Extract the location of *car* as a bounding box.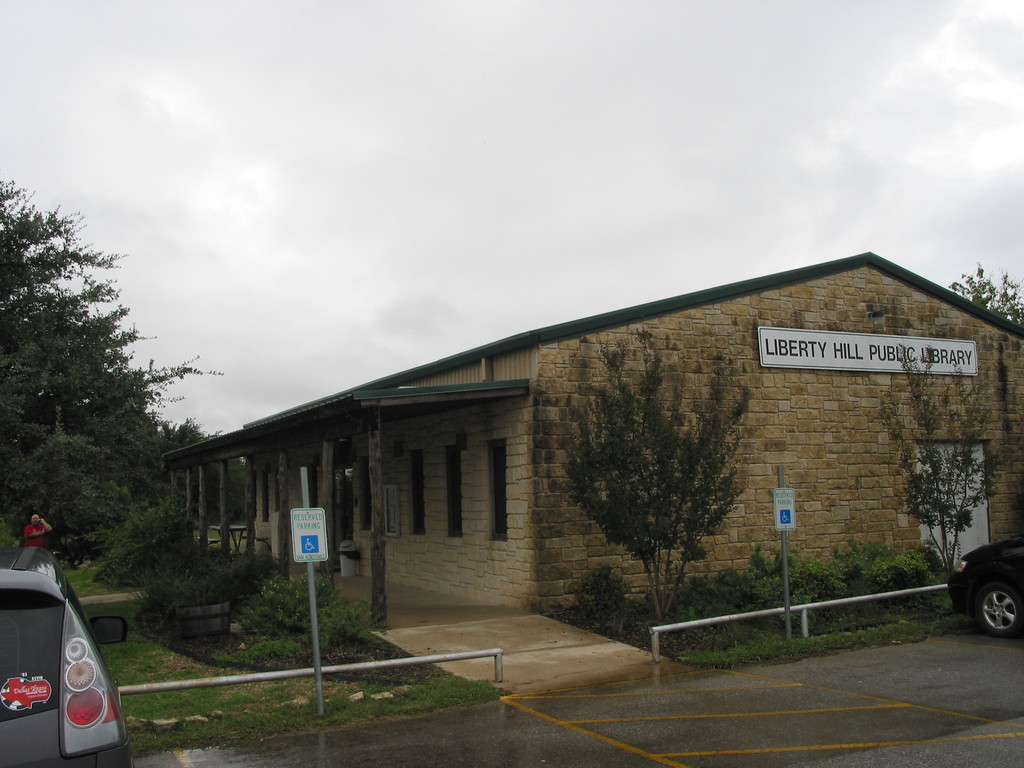
<region>0, 548, 135, 767</region>.
